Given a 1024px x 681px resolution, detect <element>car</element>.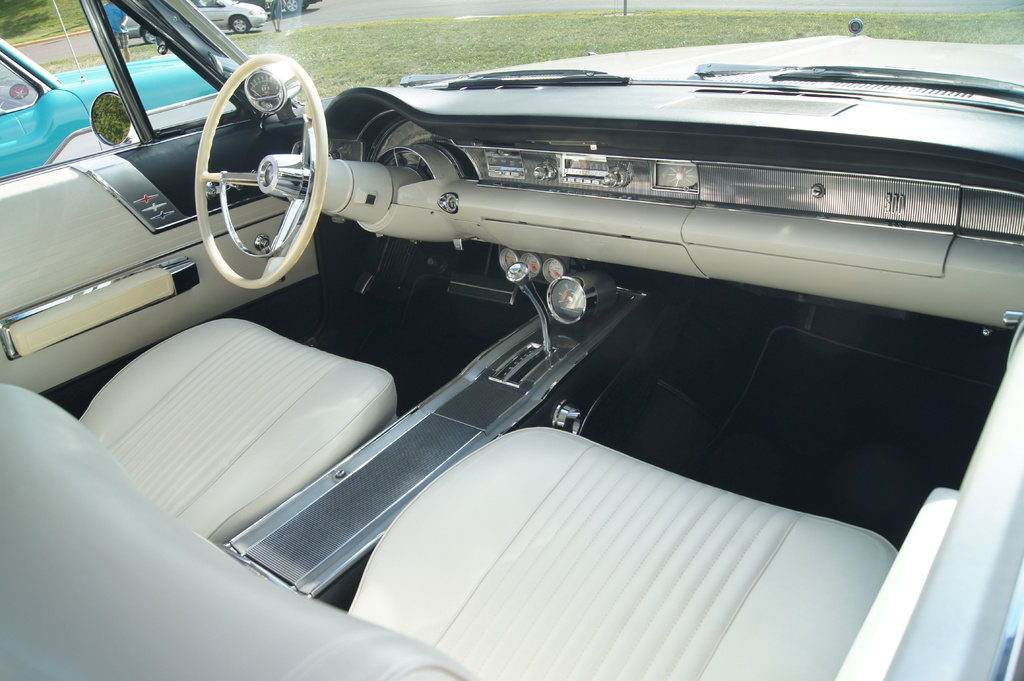
(0, 36, 279, 182).
